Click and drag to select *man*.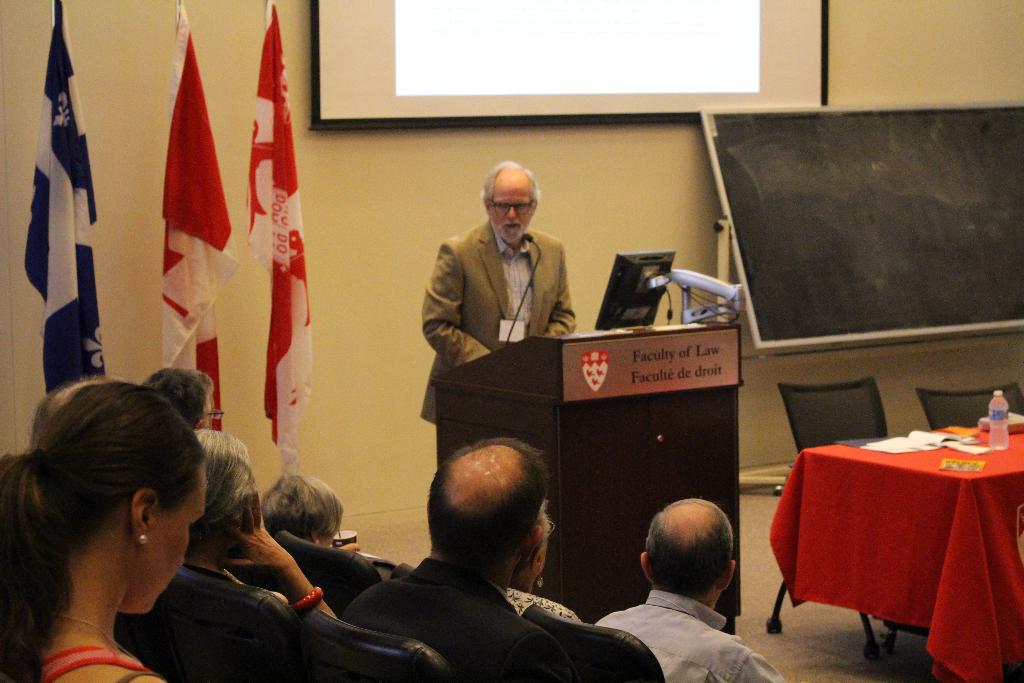
Selection: select_region(413, 160, 582, 423).
